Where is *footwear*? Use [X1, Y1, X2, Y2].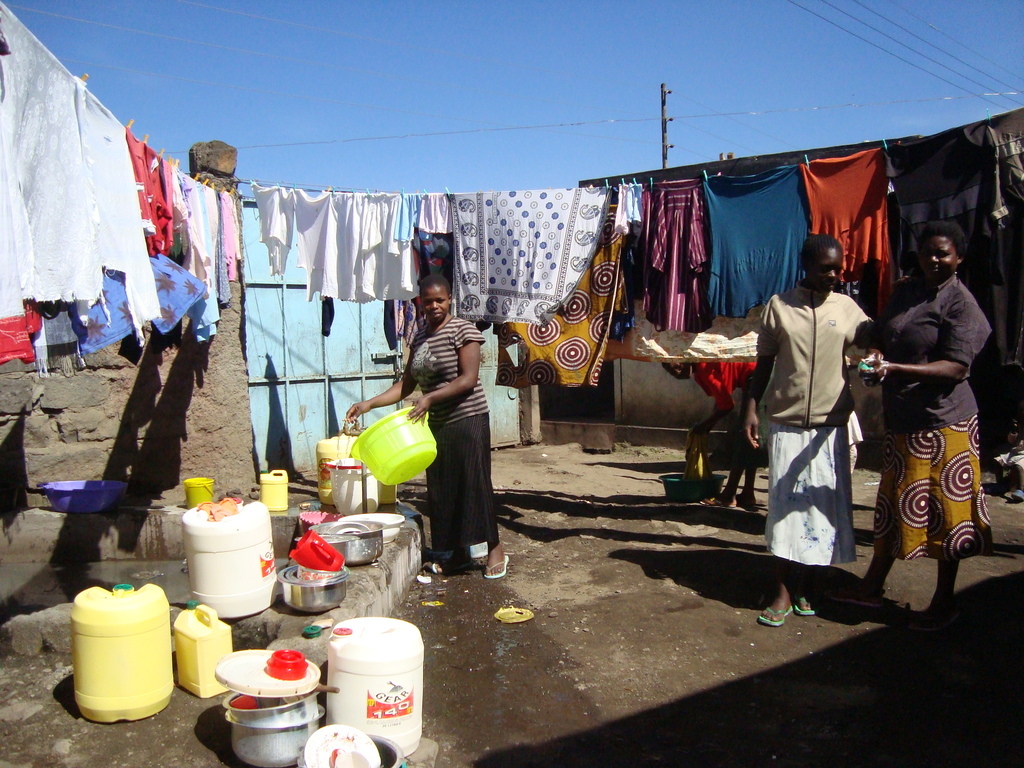
[908, 609, 960, 631].
